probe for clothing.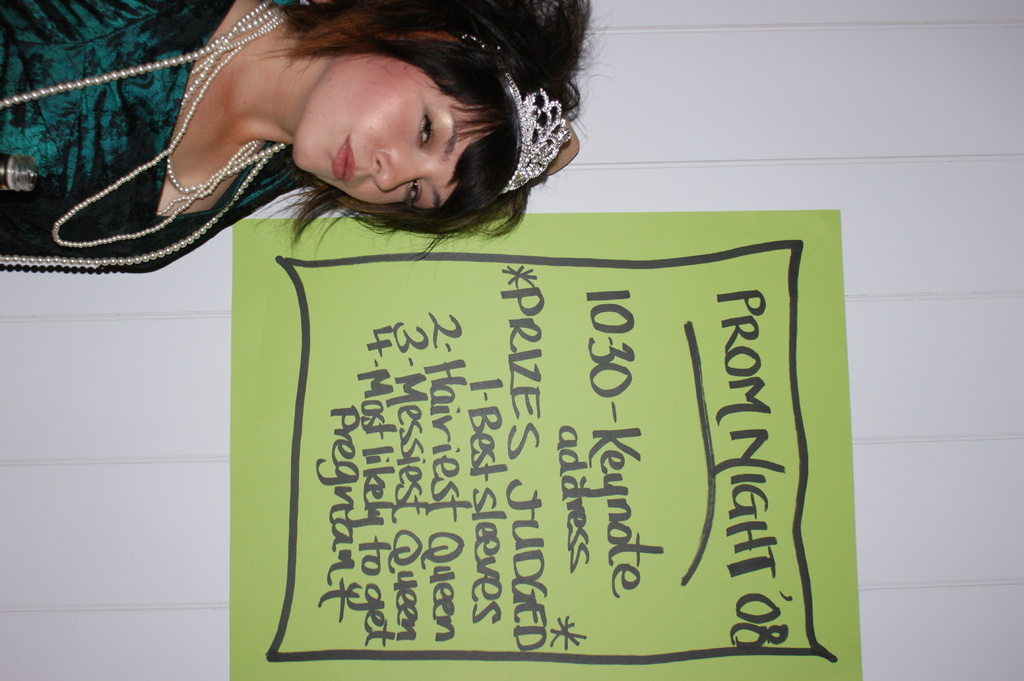
Probe result: (x1=0, y1=0, x2=307, y2=278).
